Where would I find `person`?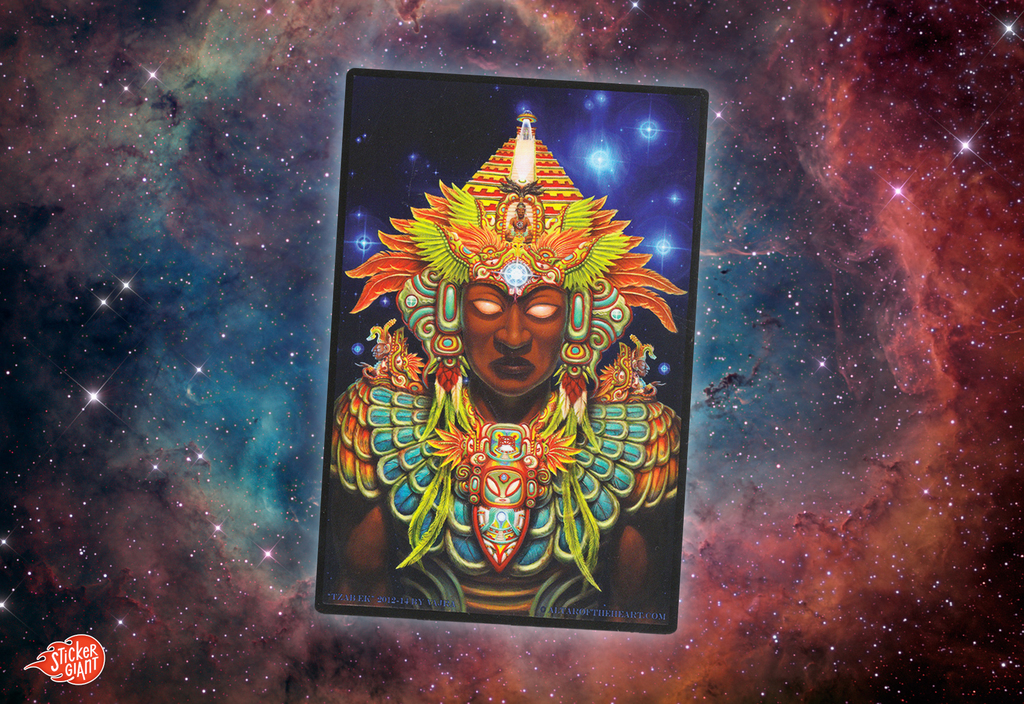
At 324,154,628,599.
